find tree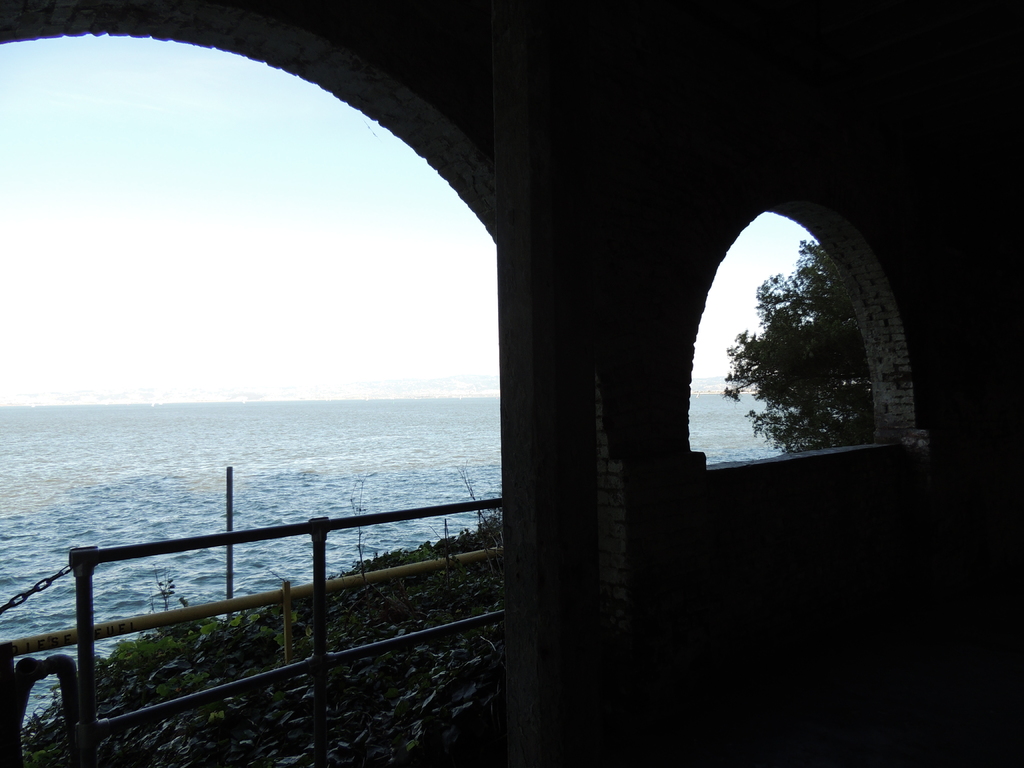
pyautogui.locateOnScreen(723, 238, 870, 452)
